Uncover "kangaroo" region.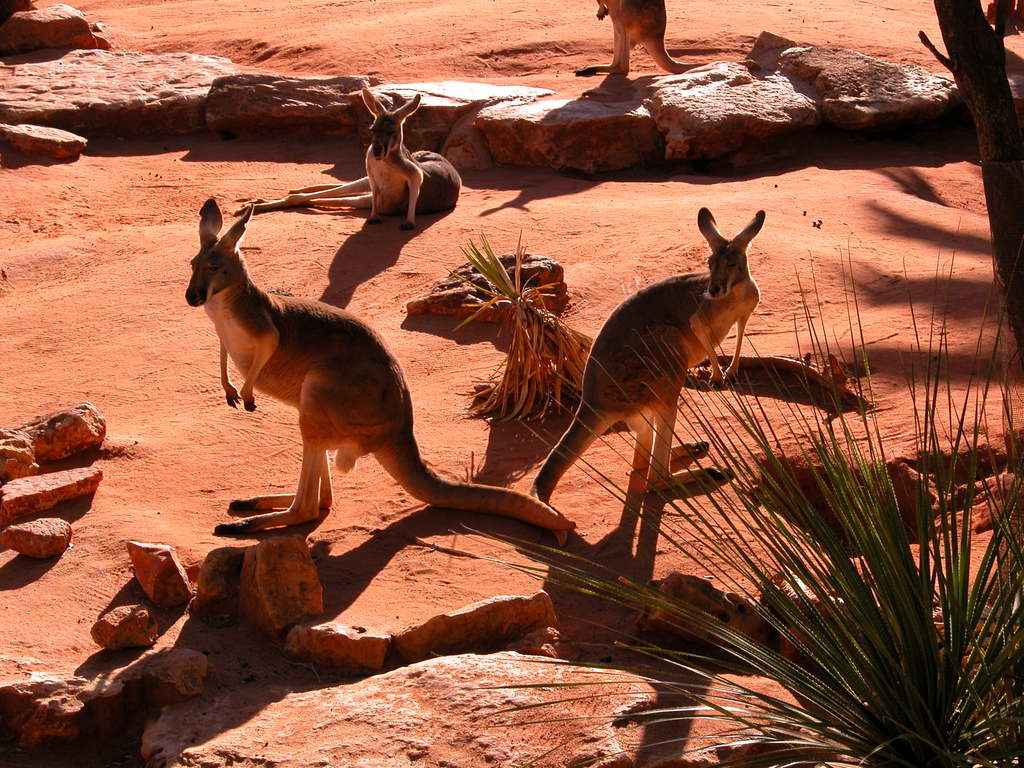
Uncovered: <bbox>188, 202, 577, 540</bbox>.
